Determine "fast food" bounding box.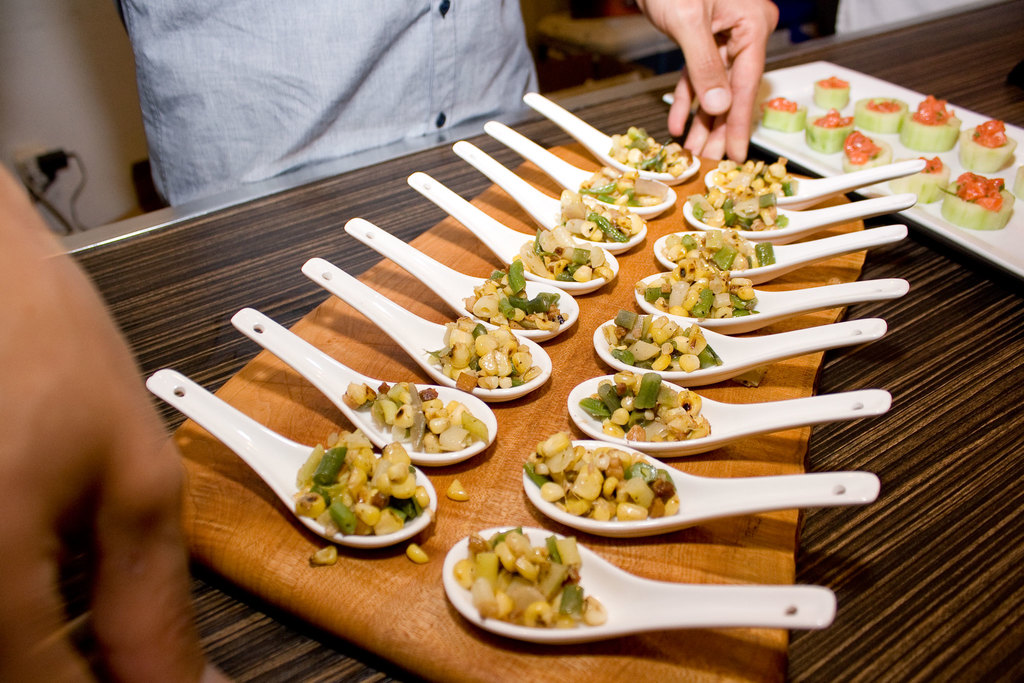
Determined: box(901, 148, 946, 203).
